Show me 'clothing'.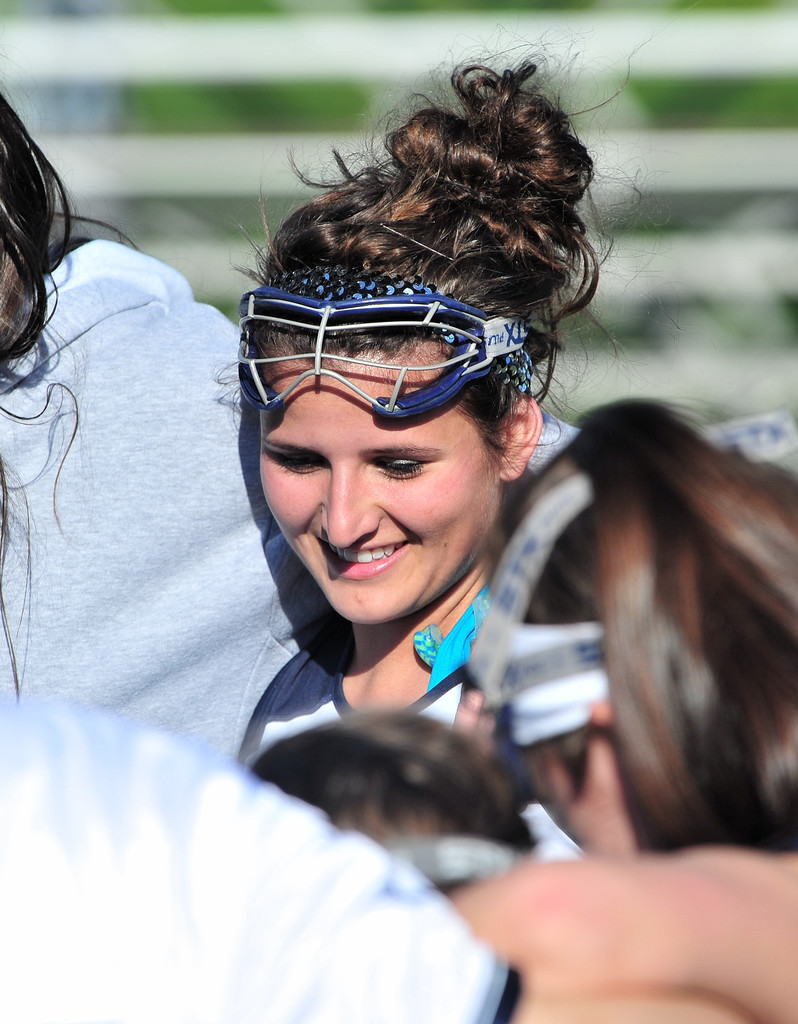
'clothing' is here: [242,624,588,860].
